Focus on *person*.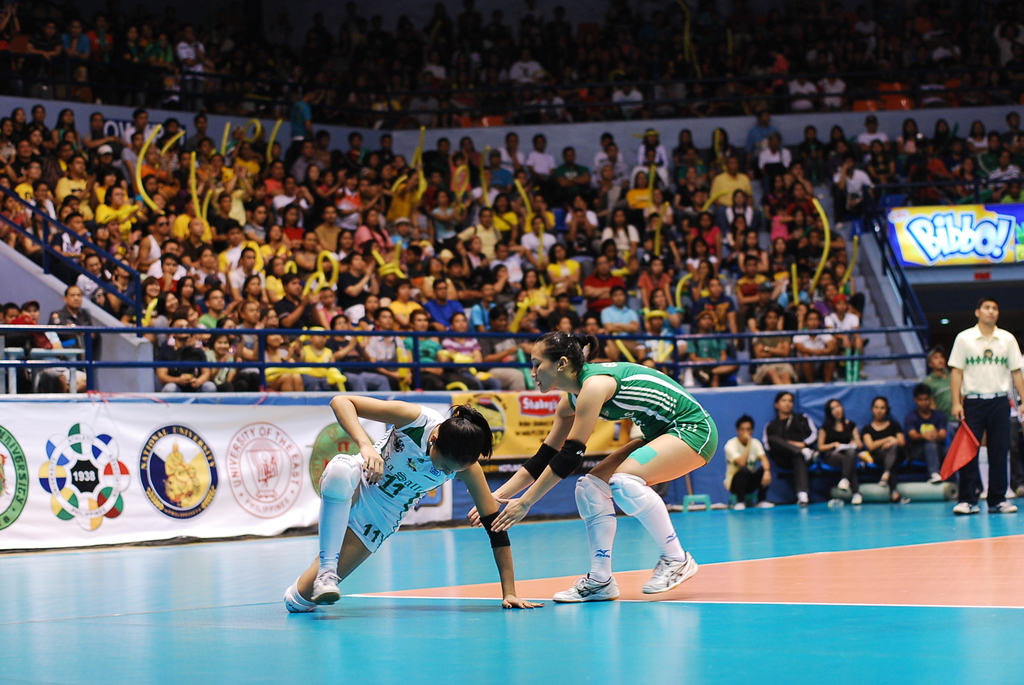
Focused at select_region(31, 108, 51, 139).
